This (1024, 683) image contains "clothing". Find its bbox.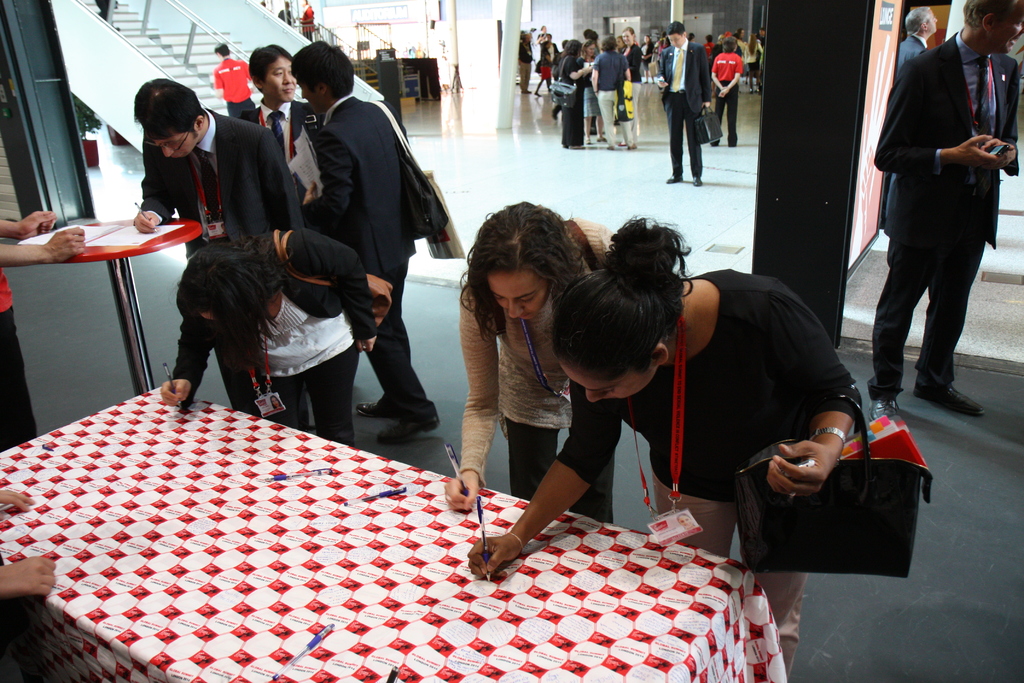
{"left": 217, "top": 60, "right": 246, "bottom": 121}.
